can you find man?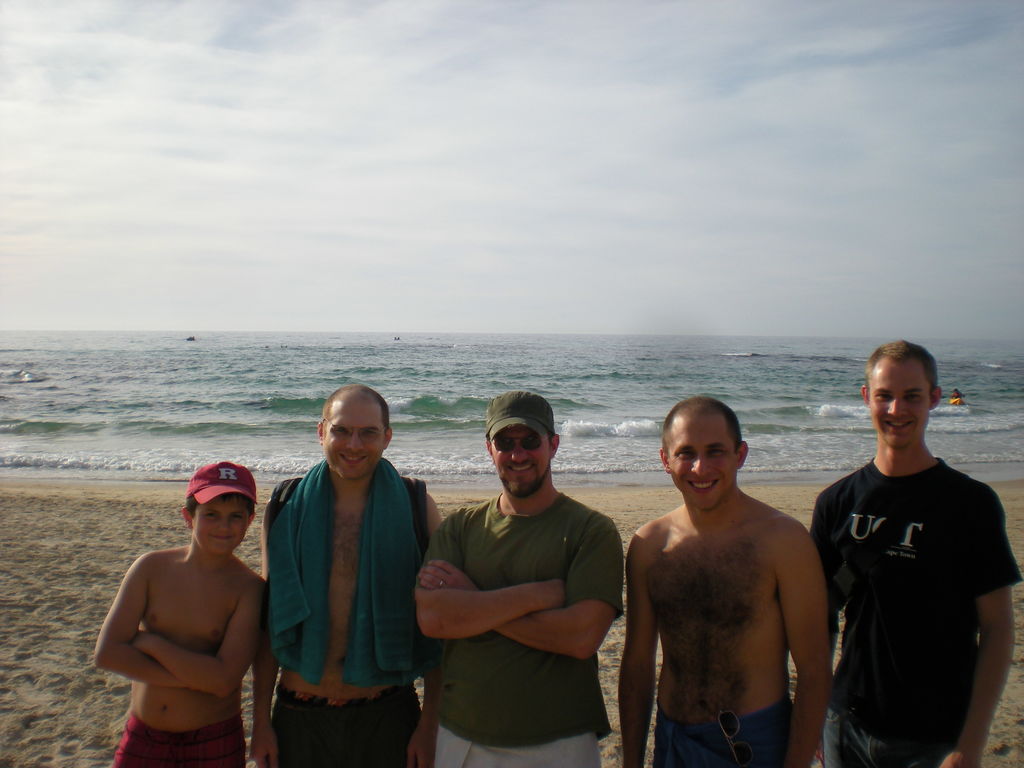
Yes, bounding box: (228,388,449,767).
